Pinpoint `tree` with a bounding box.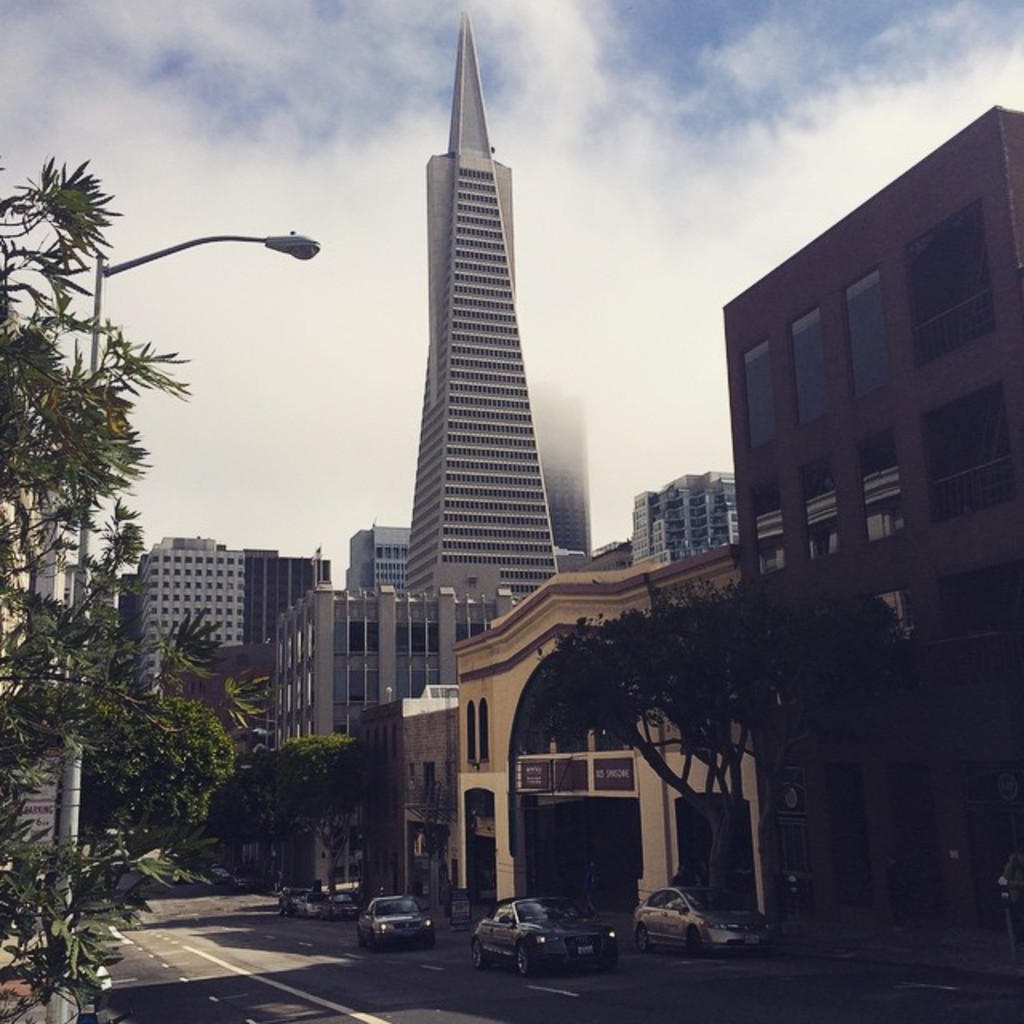
region(157, 605, 229, 715).
